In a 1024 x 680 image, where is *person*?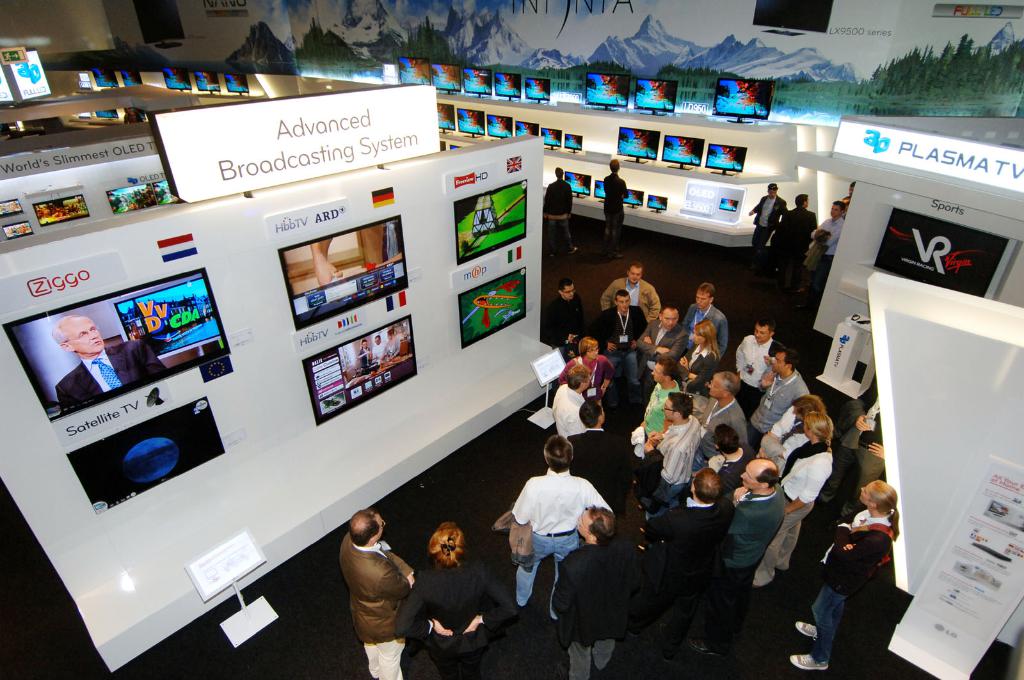
crop(339, 507, 410, 679).
